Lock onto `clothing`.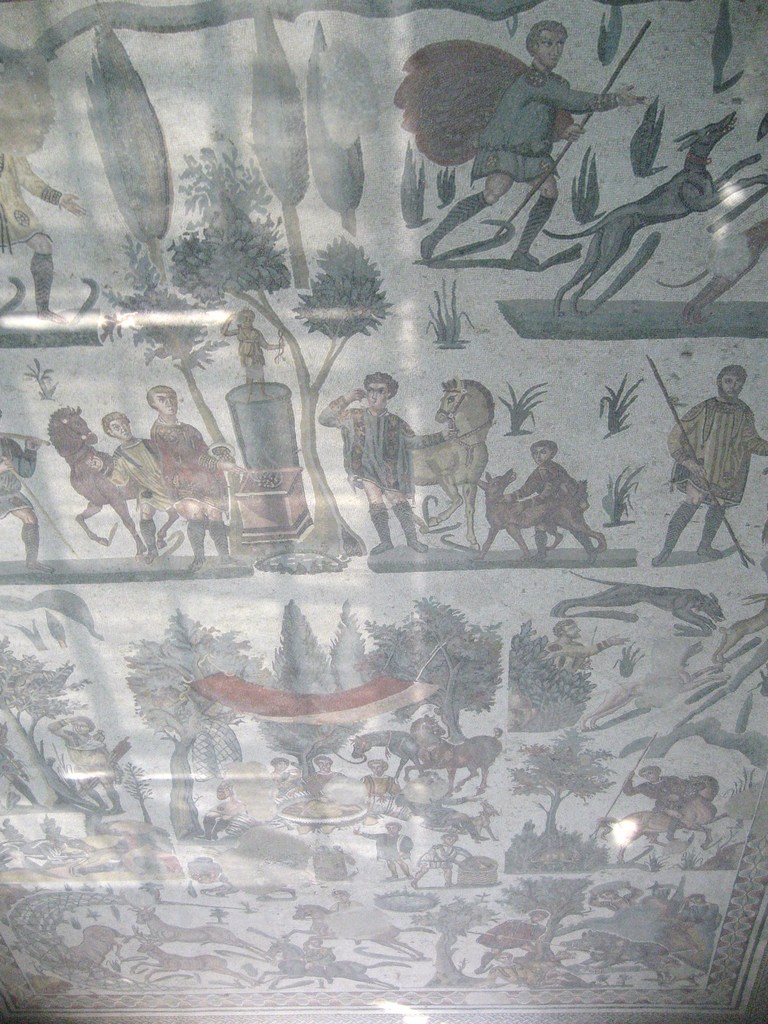
Locked: crop(106, 438, 186, 526).
